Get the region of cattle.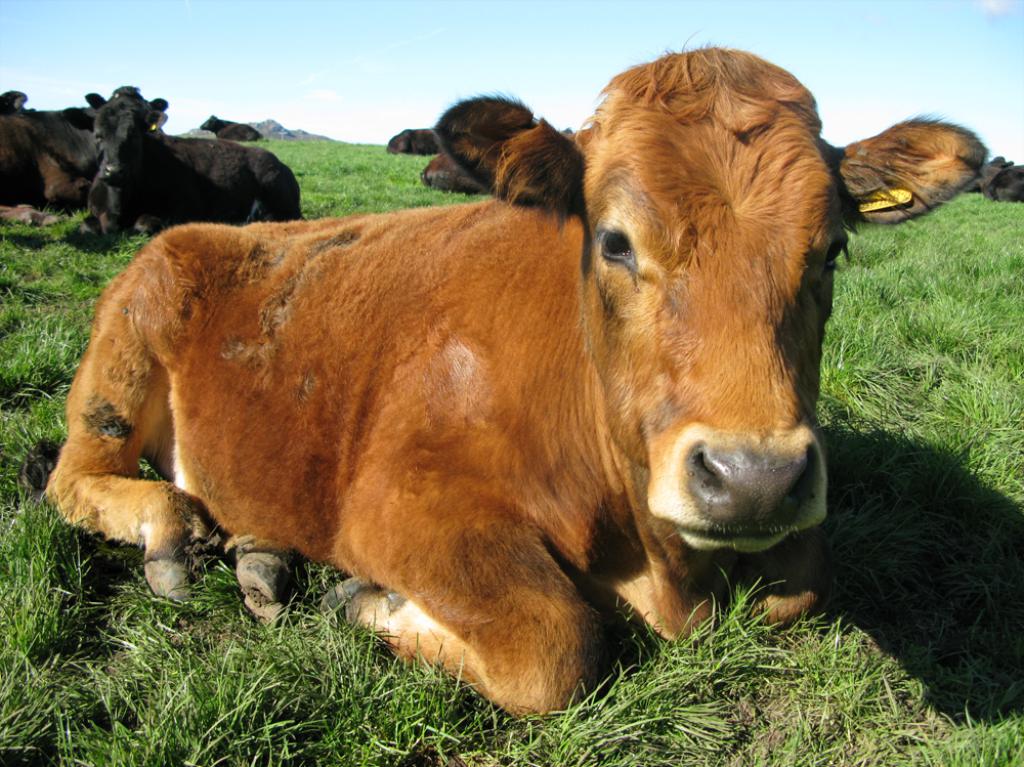
34 58 948 732.
